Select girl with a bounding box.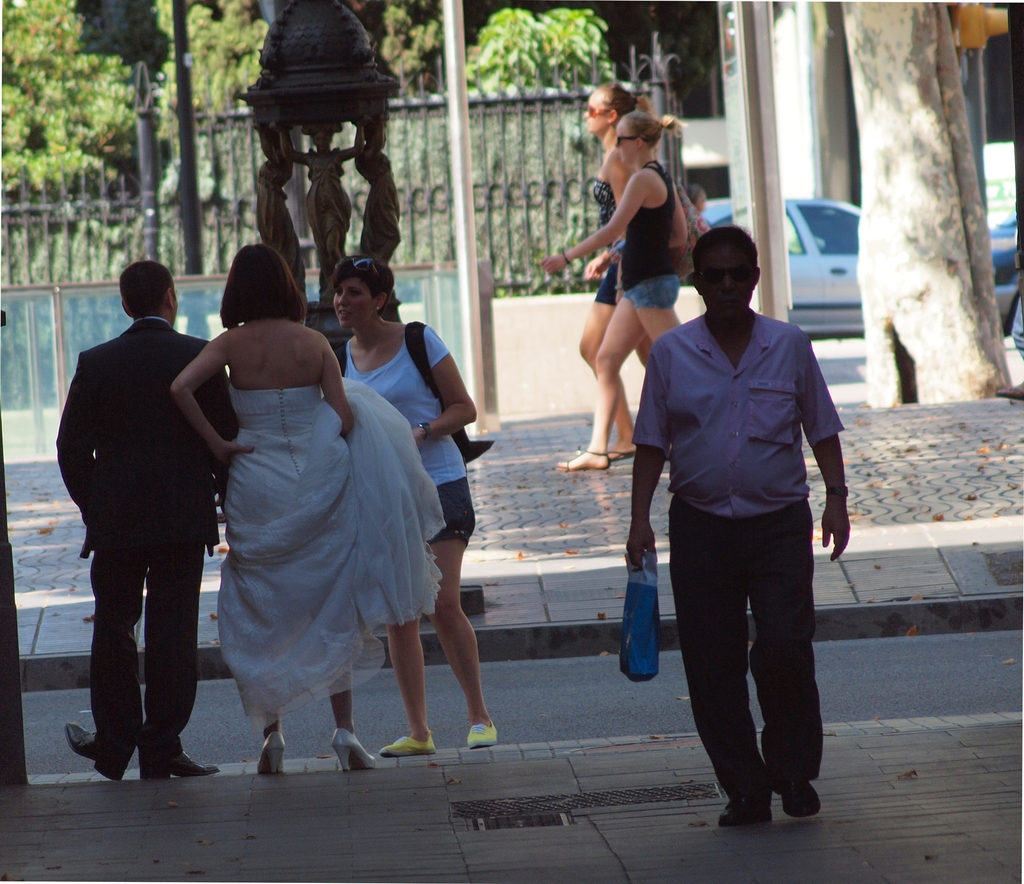
Rect(536, 113, 684, 468).
